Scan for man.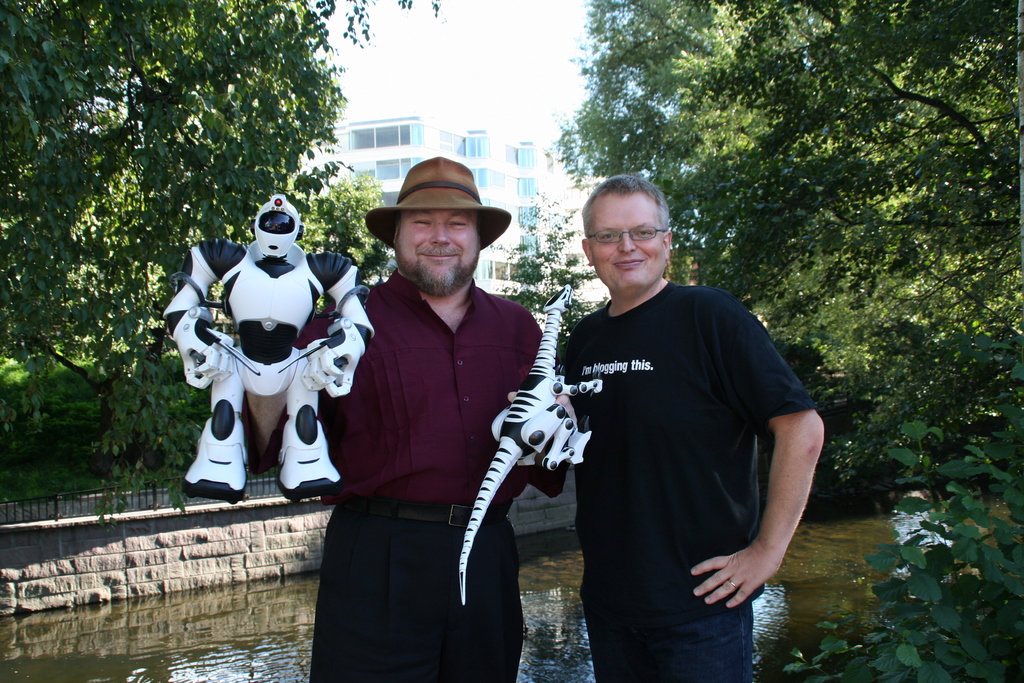
Scan result: (left=527, top=169, right=812, bottom=657).
